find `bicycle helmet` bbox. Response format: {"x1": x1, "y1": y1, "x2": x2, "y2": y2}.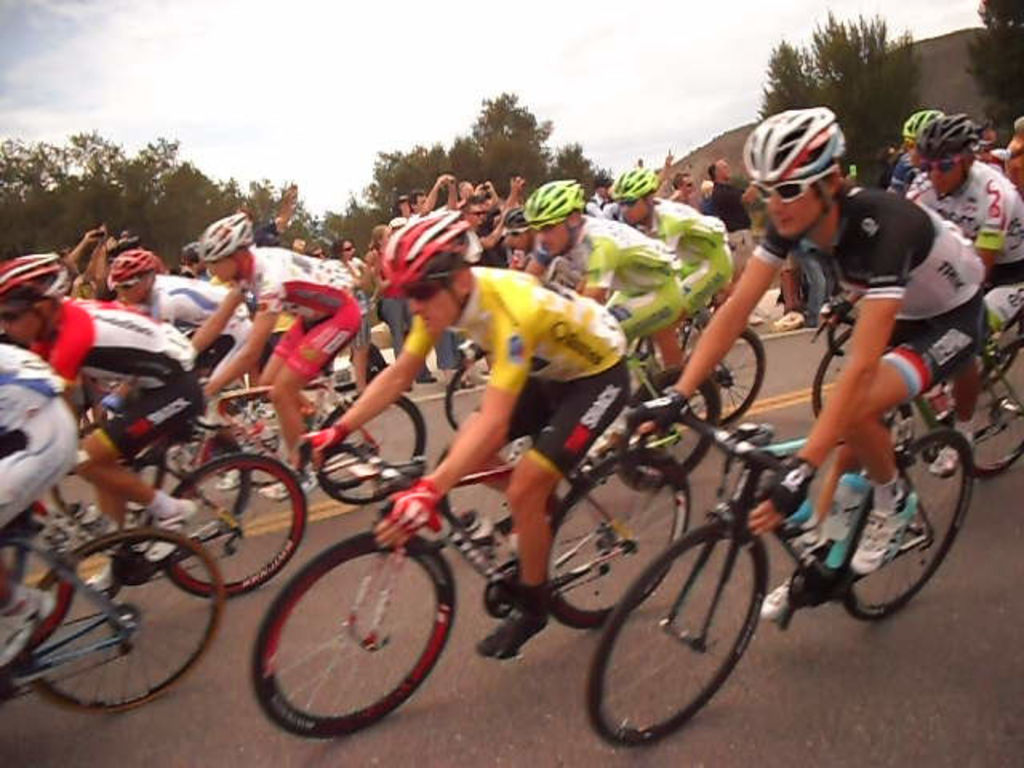
{"x1": 920, "y1": 109, "x2": 971, "y2": 158}.
